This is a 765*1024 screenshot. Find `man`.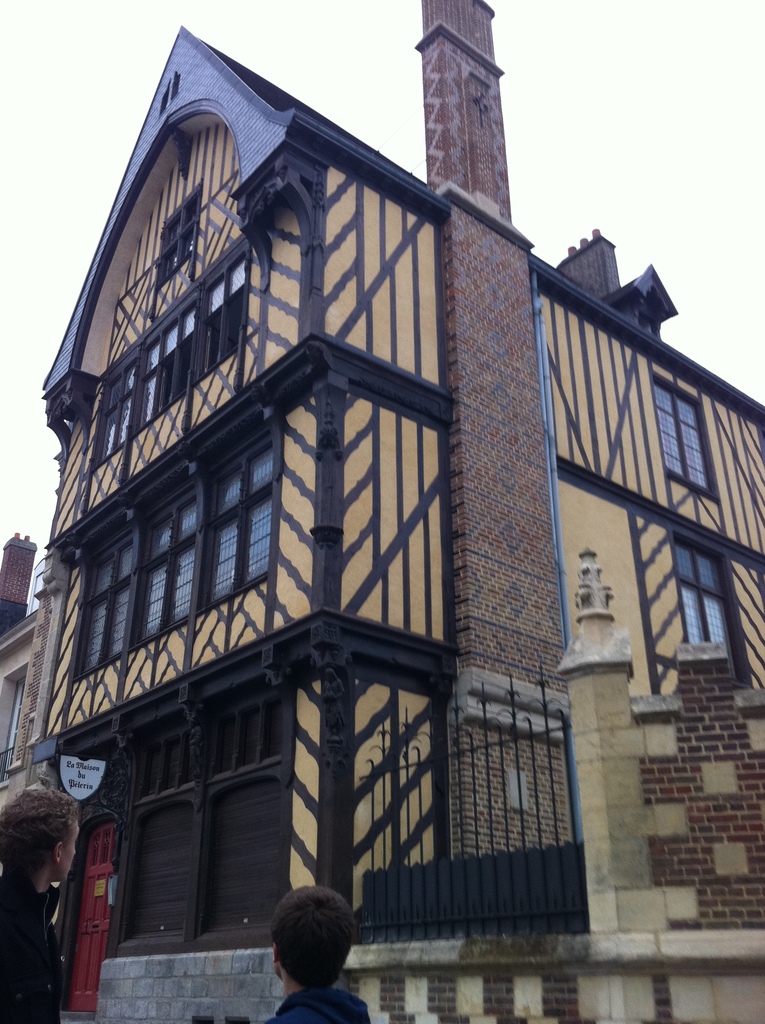
Bounding box: <box>0,788,77,1023</box>.
